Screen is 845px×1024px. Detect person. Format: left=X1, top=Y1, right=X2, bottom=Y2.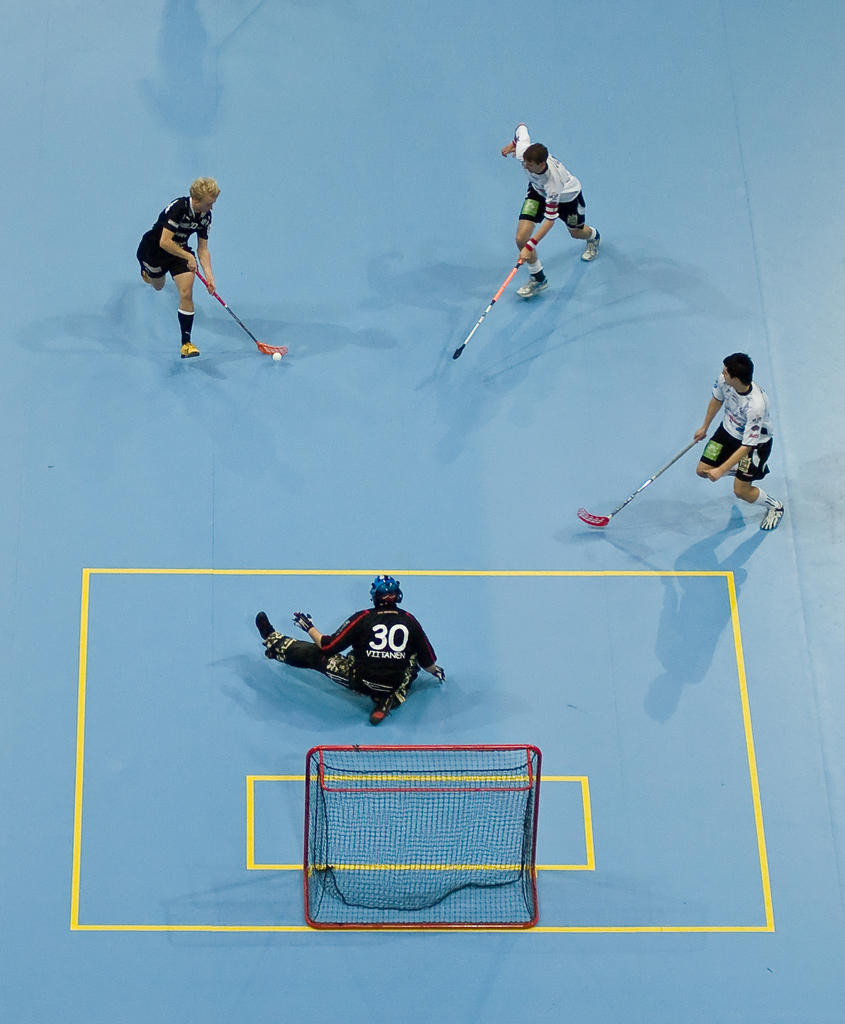
left=692, top=349, right=785, bottom=536.
